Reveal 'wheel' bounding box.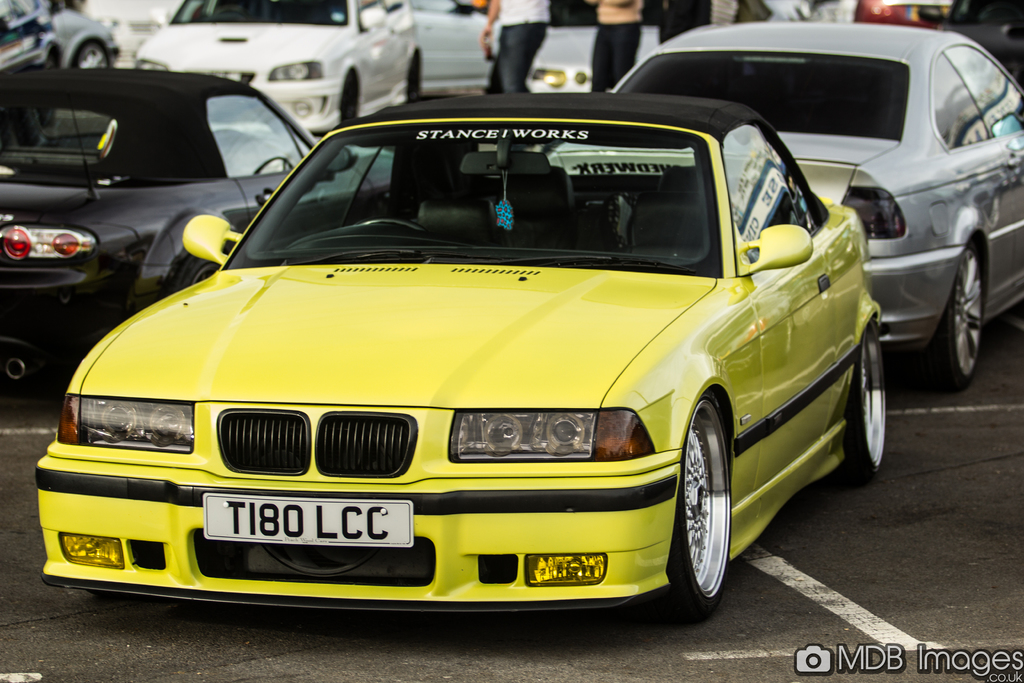
Revealed: box=[661, 392, 736, 614].
